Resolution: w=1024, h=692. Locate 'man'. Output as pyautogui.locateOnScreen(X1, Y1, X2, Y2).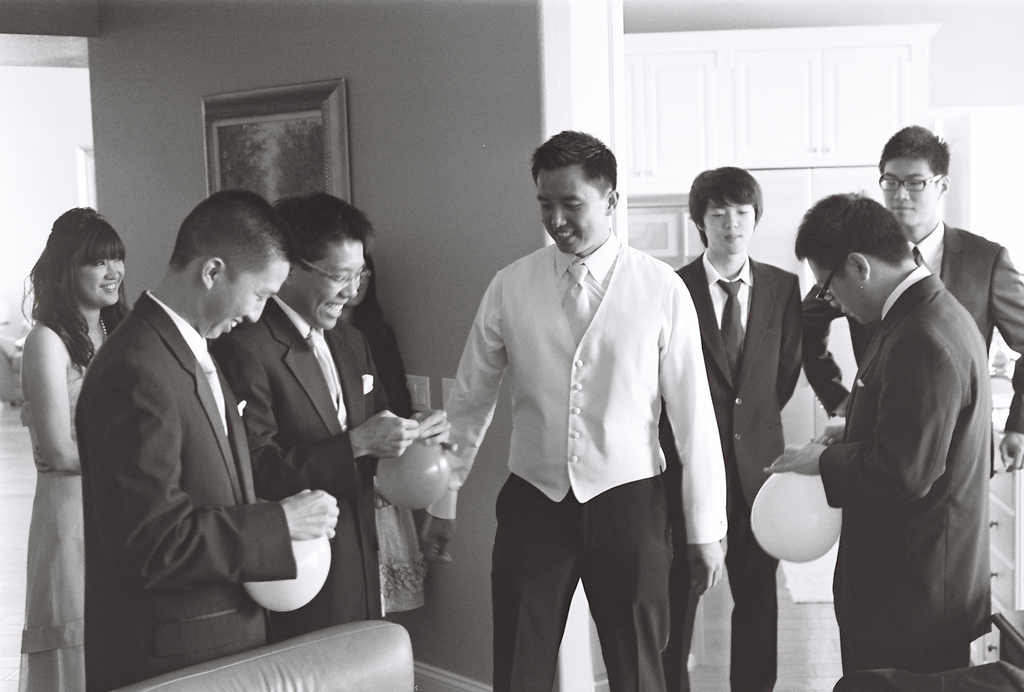
pyautogui.locateOnScreen(436, 141, 737, 691).
